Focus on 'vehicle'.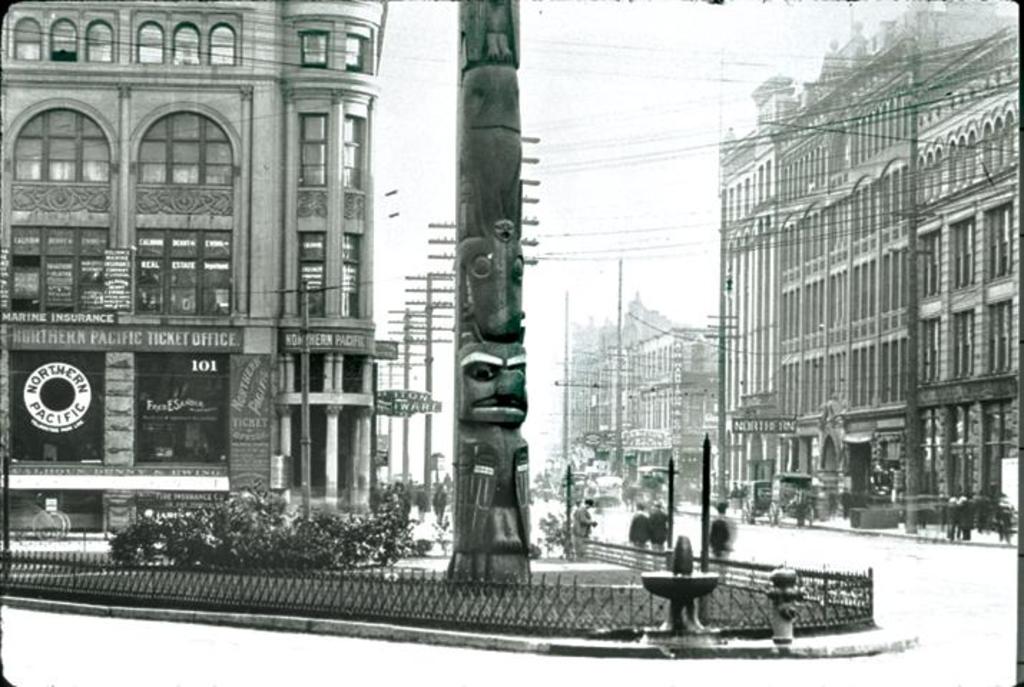
Focused at [x1=556, y1=472, x2=584, y2=502].
